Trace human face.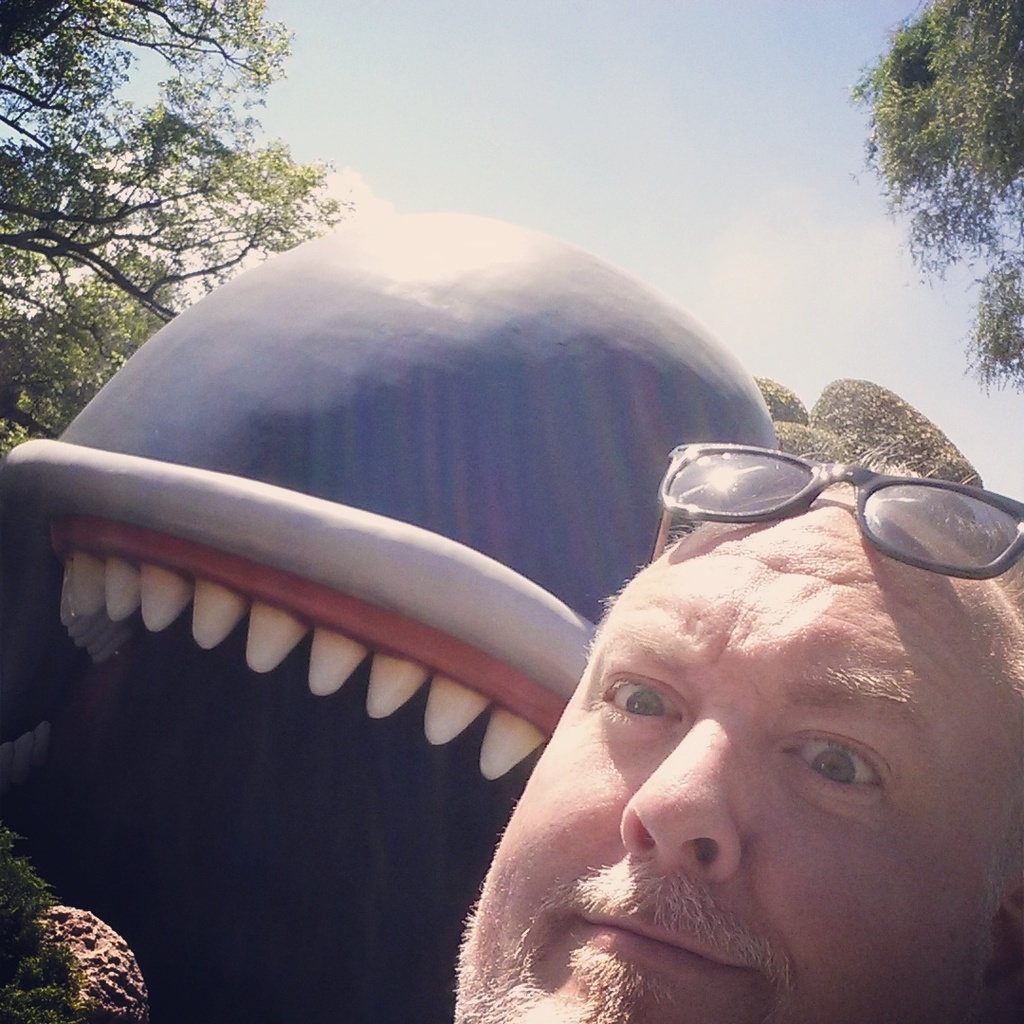
Traced to [454, 504, 1020, 1021].
